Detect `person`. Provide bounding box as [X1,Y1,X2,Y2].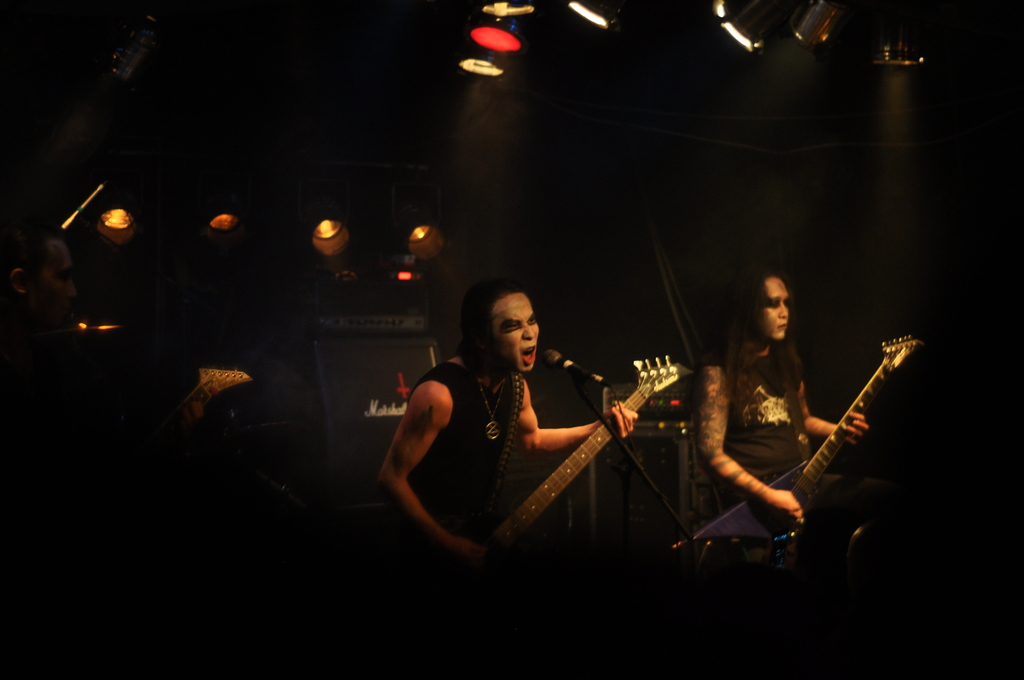
[699,268,874,584].
